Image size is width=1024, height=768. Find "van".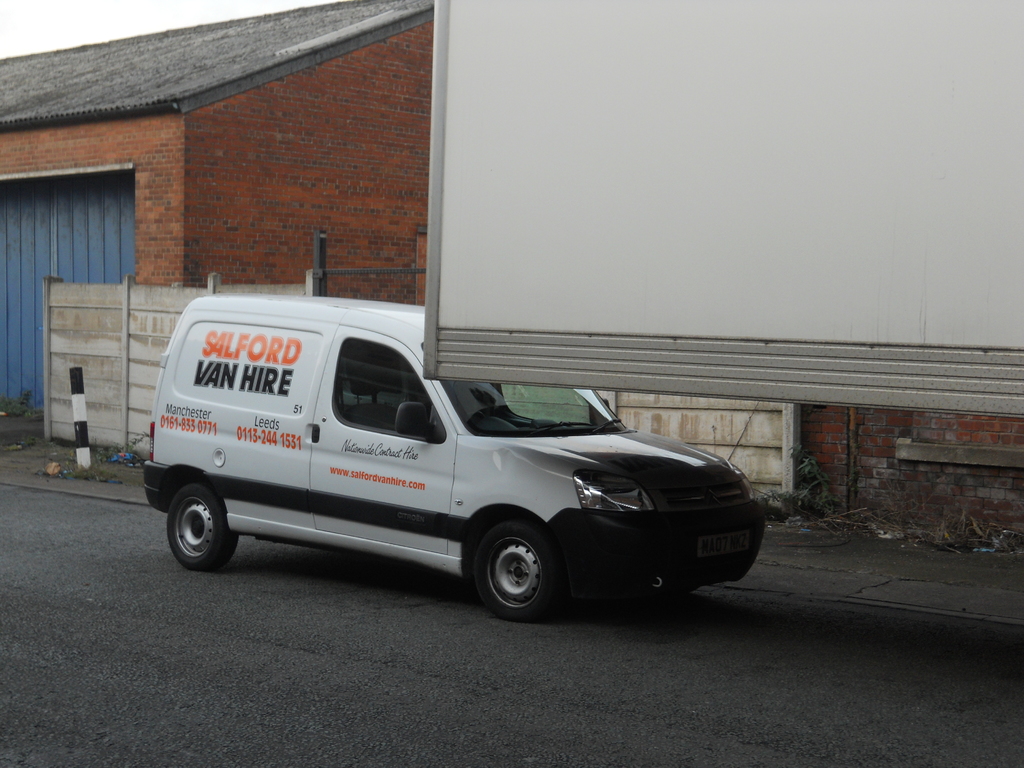
bbox=[143, 291, 767, 623].
